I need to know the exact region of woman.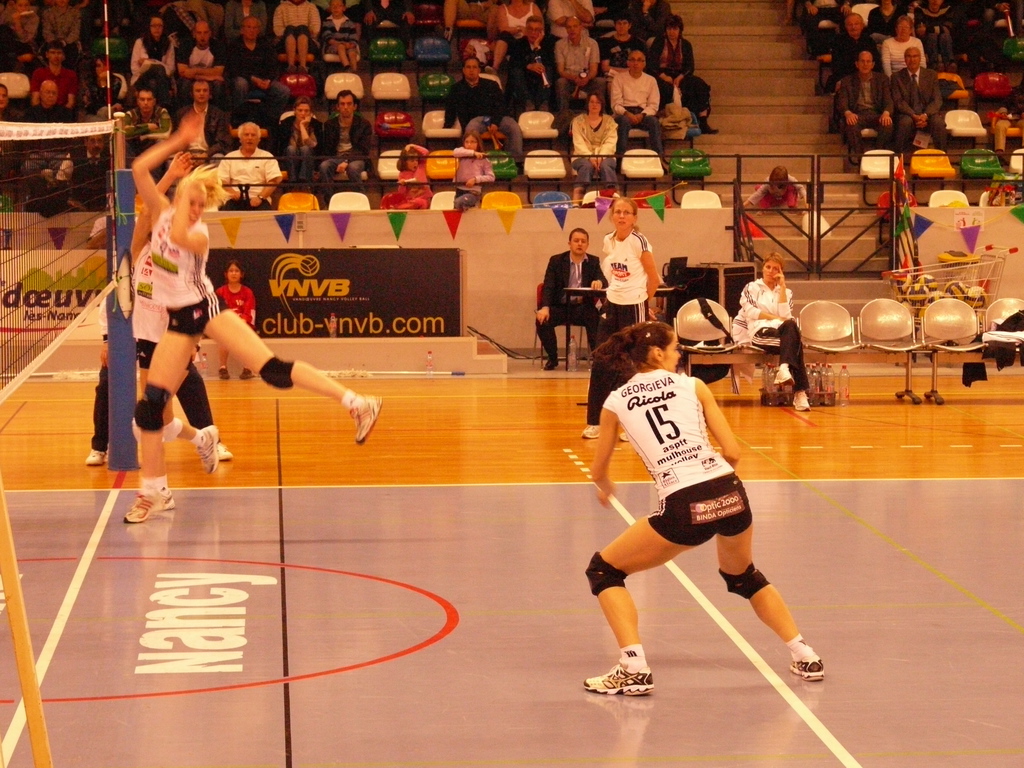
Region: 127 12 172 83.
